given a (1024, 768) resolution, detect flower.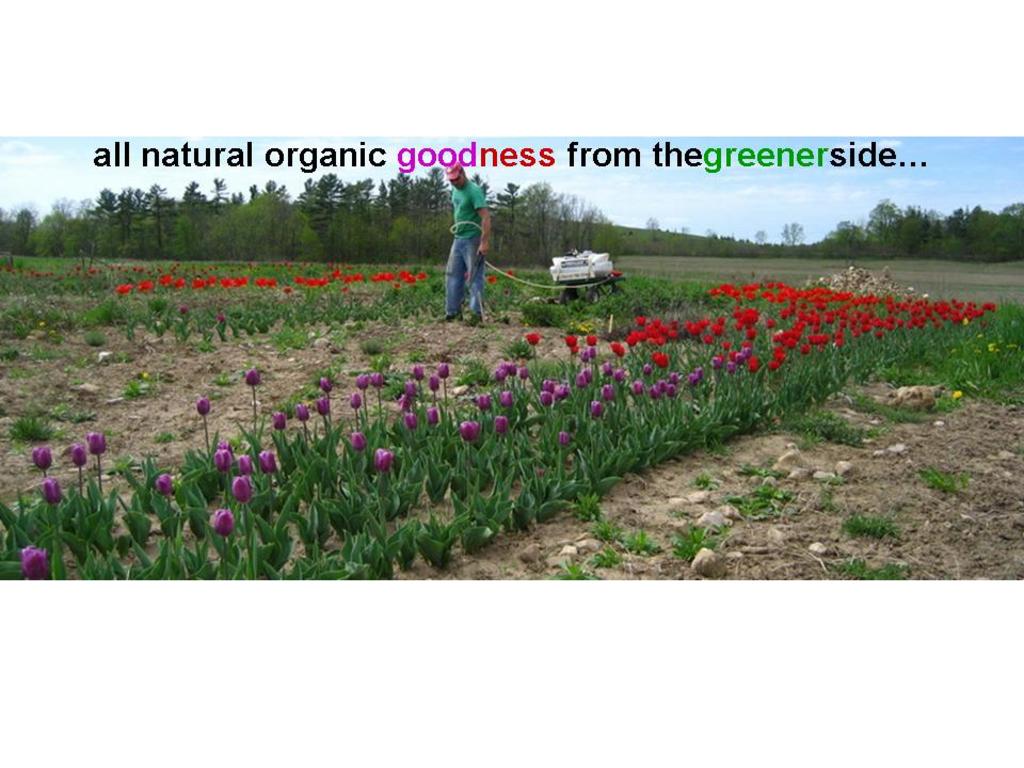
33:447:60:470.
